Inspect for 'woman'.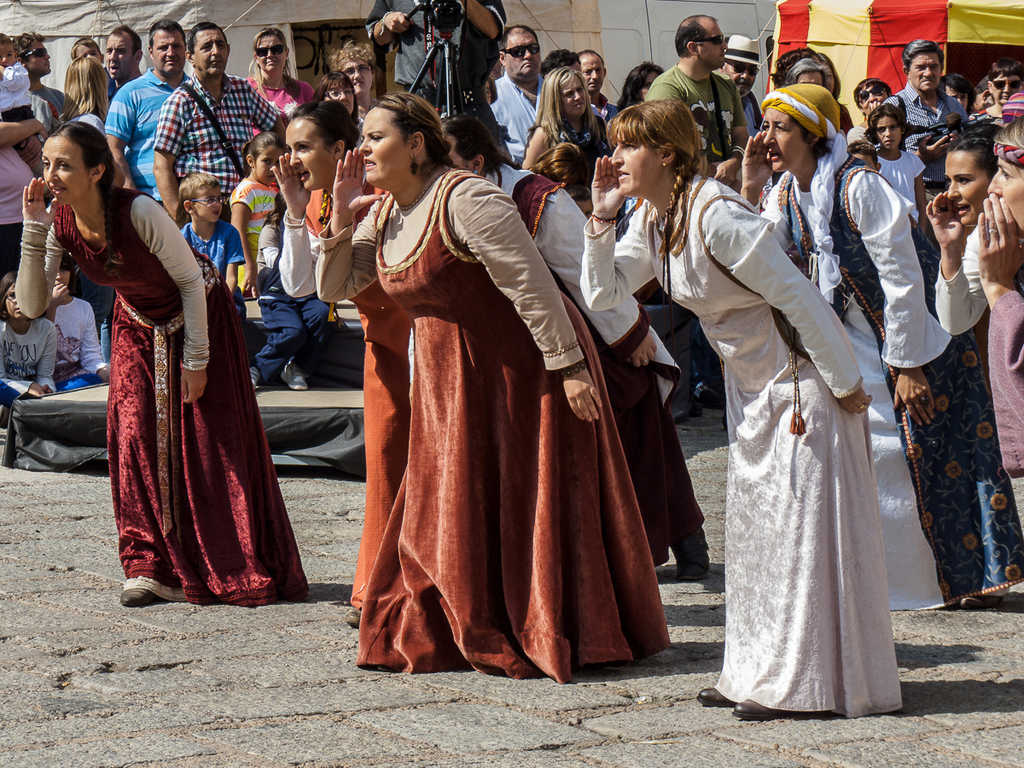
Inspection: [846,82,887,143].
